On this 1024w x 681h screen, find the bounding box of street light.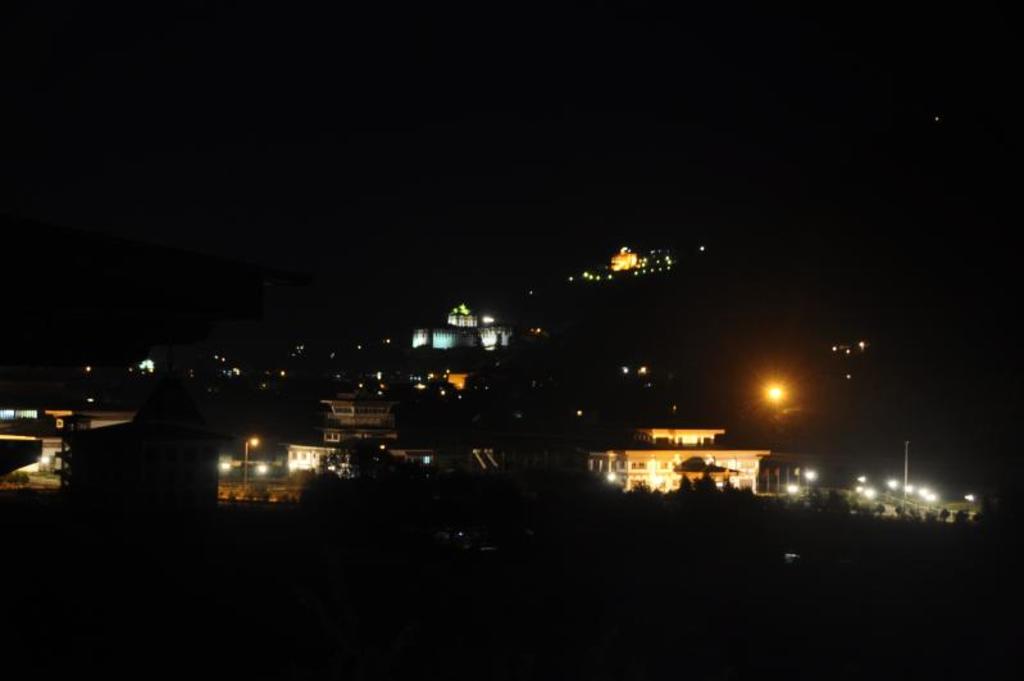
Bounding box: select_region(245, 433, 261, 490).
